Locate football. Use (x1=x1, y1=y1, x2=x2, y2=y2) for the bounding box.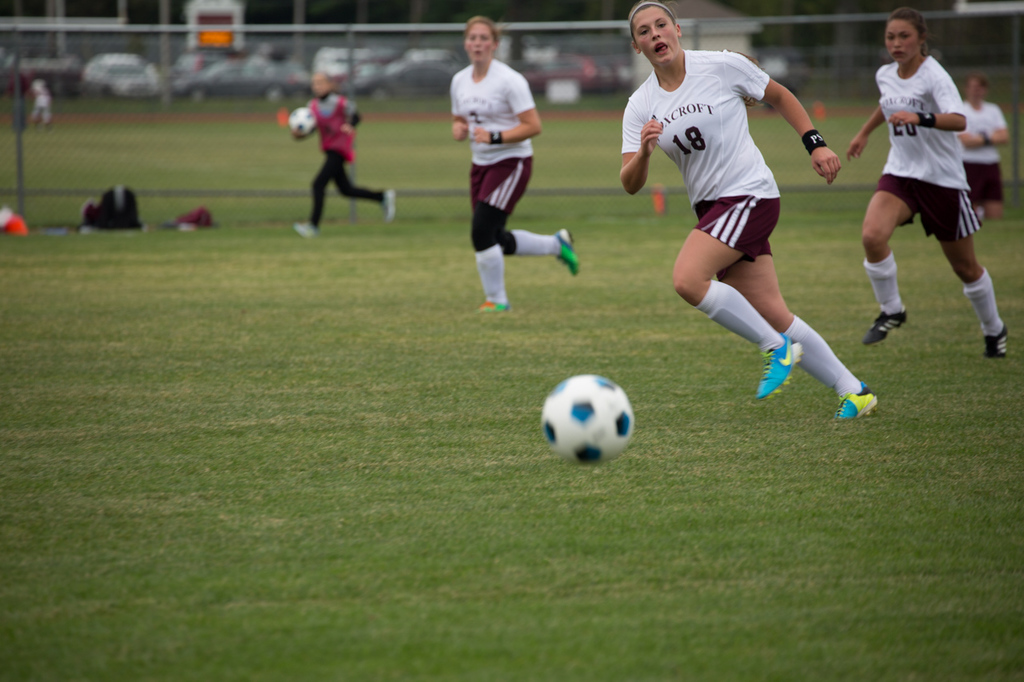
(x1=288, y1=106, x2=318, y2=137).
